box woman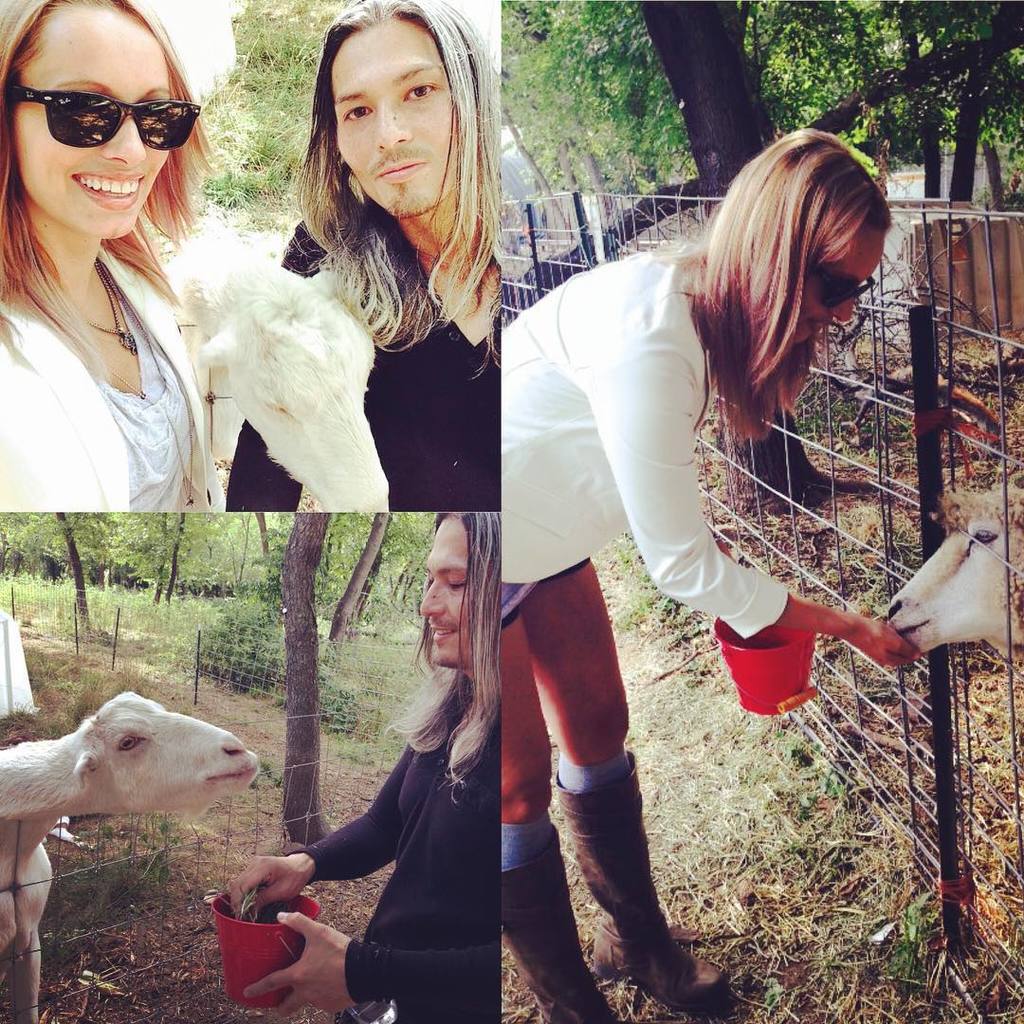
left=0, top=0, right=237, bottom=513
